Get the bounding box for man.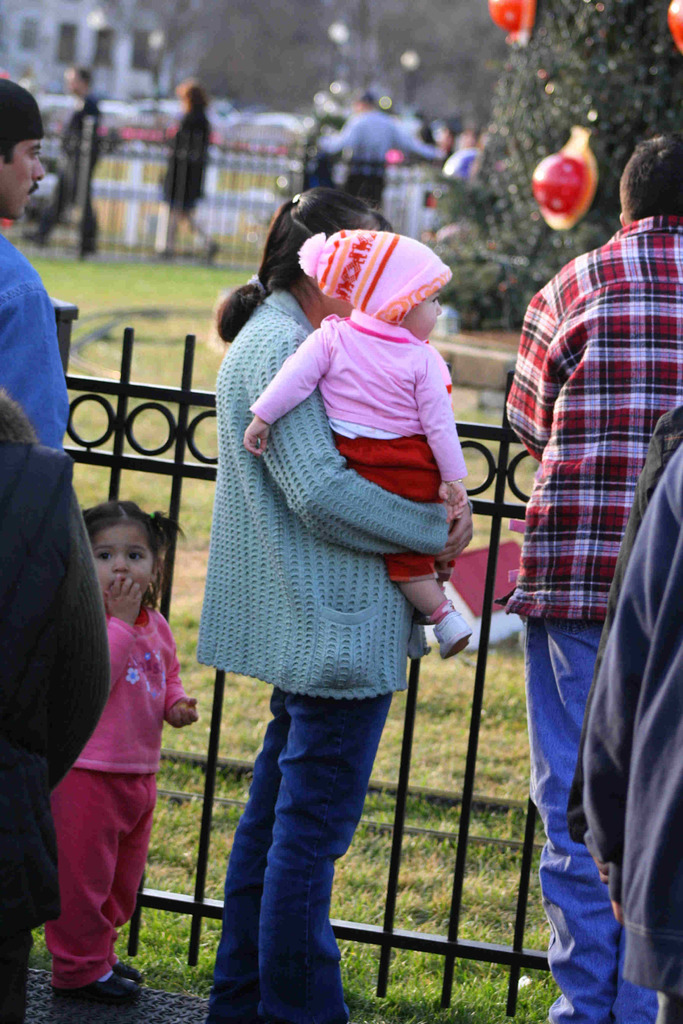
[x1=0, y1=85, x2=97, y2=892].
